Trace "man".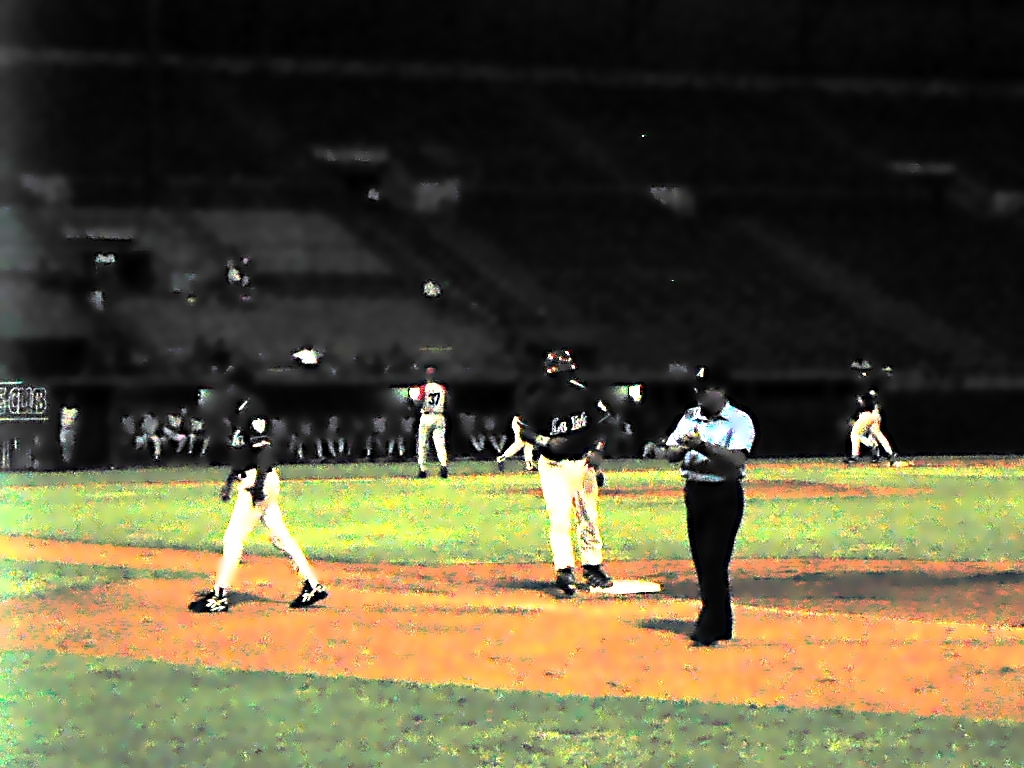
Traced to (848,373,899,463).
